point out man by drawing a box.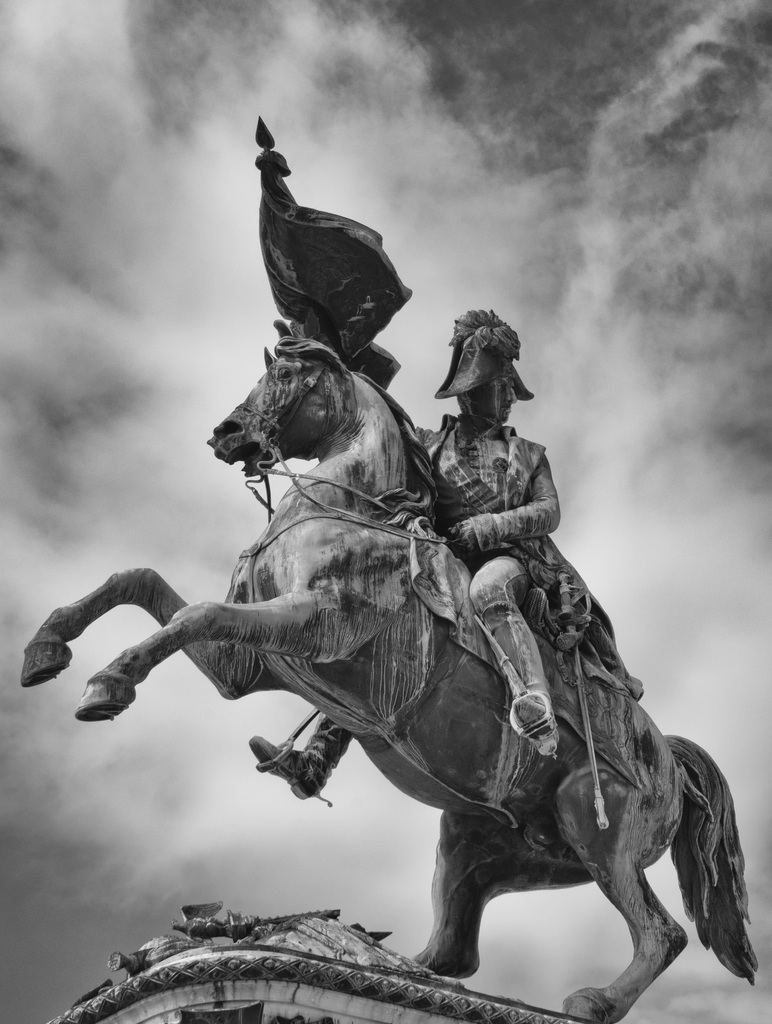
x1=244 y1=314 x2=611 y2=797.
